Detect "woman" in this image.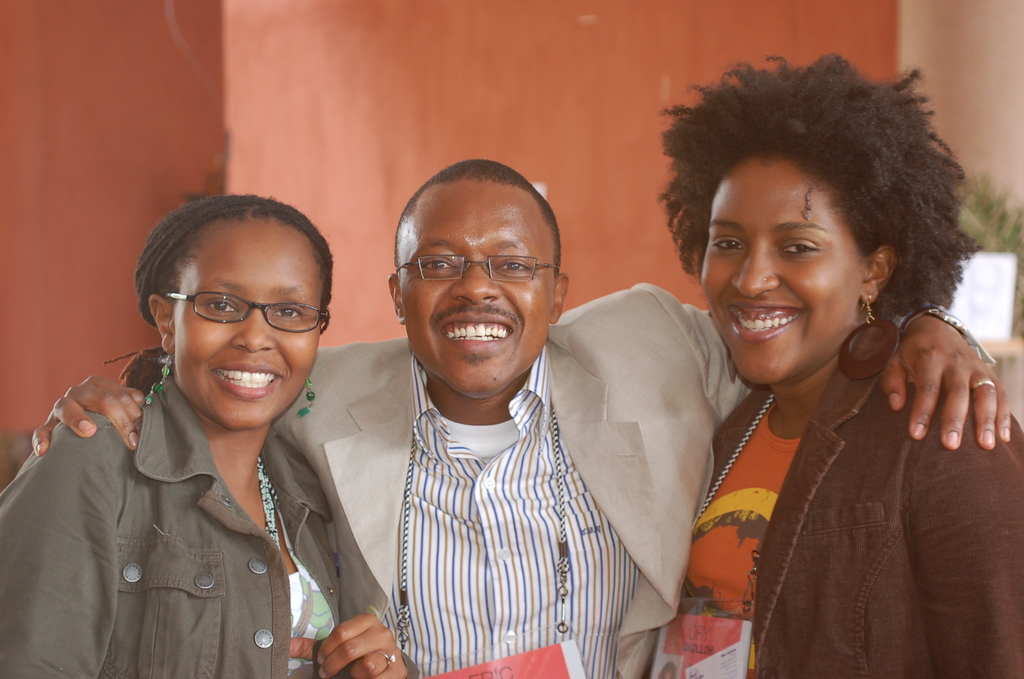
Detection: <box>0,193,421,678</box>.
